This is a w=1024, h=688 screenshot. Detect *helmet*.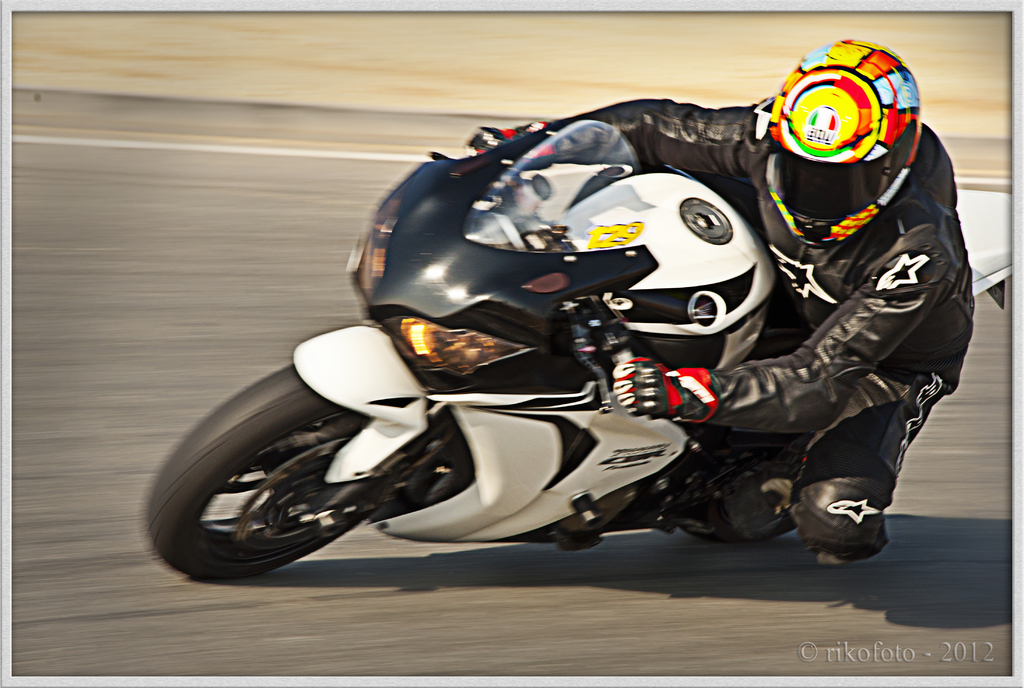
<box>749,35,923,250</box>.
